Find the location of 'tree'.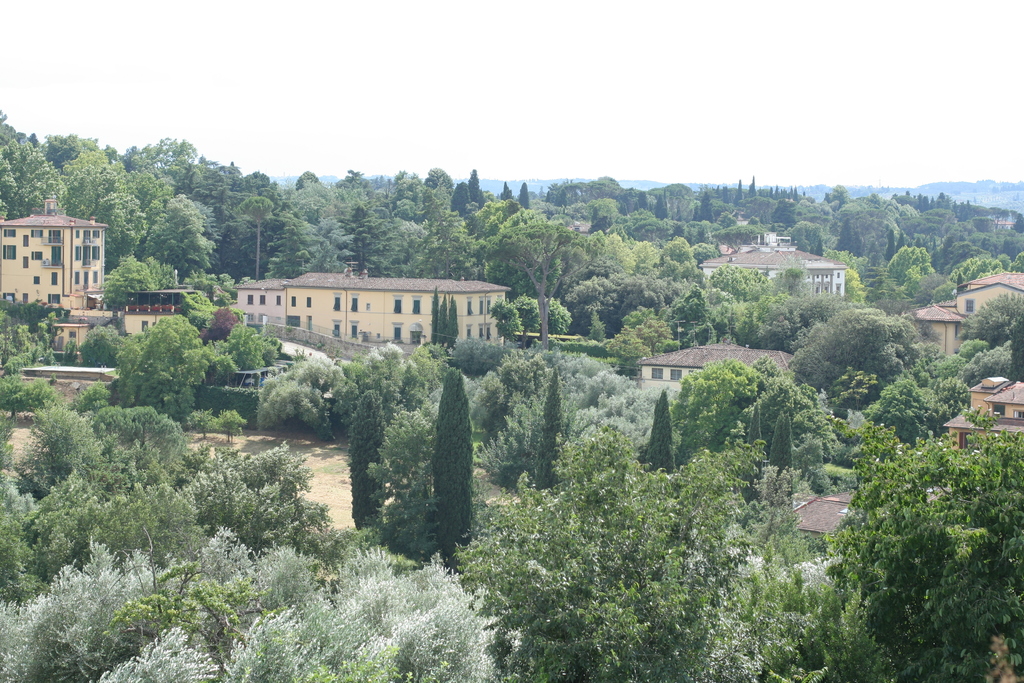
Location: (12, 383, 66, 413).
